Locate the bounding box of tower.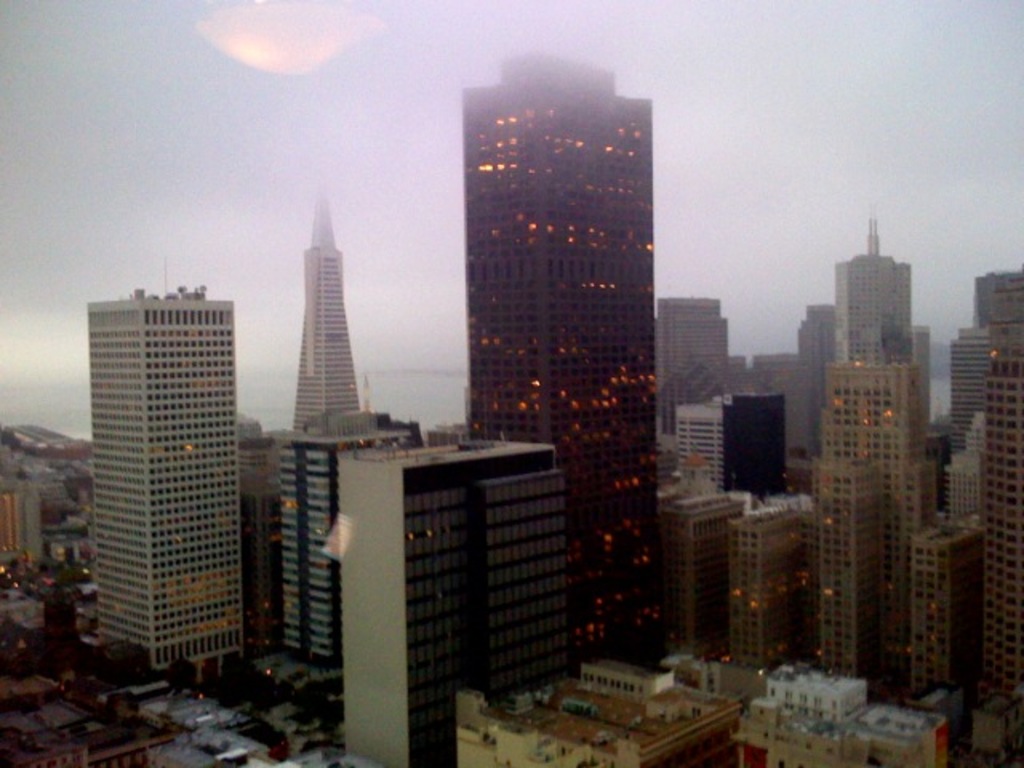
Bounding box: detection(90, 258, 238, 674).
